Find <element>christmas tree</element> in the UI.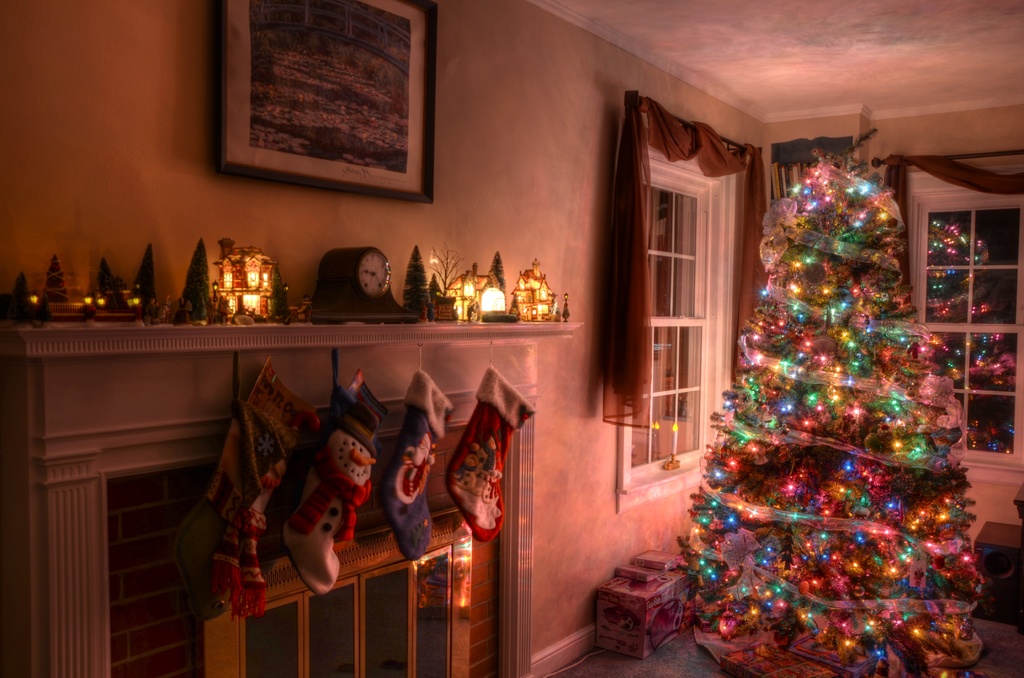
UI element at locate(677, 140, 992, 677).
